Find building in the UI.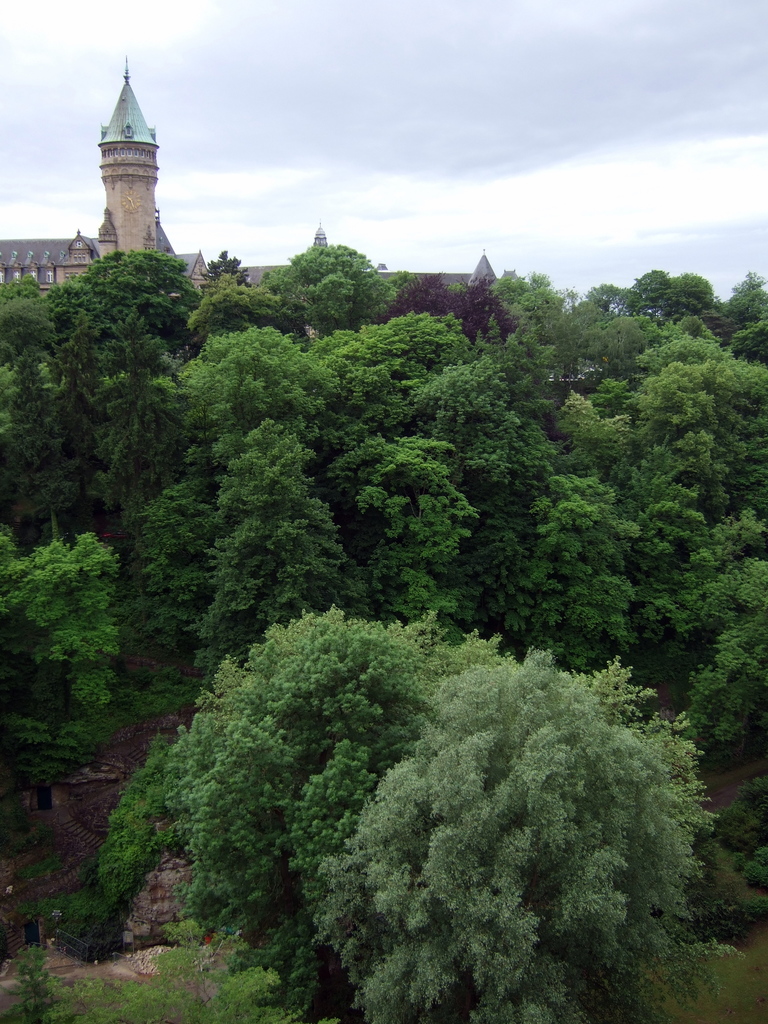
UI element at [236,225,502,289].
